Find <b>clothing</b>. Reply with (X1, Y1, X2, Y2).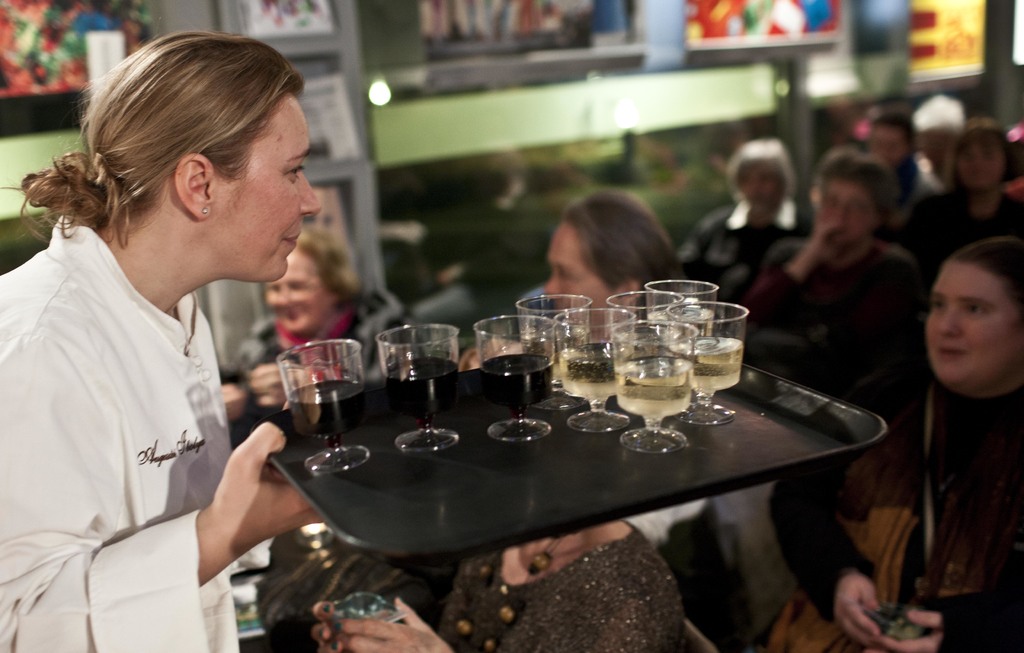
(884, 179, 1023, 315).
